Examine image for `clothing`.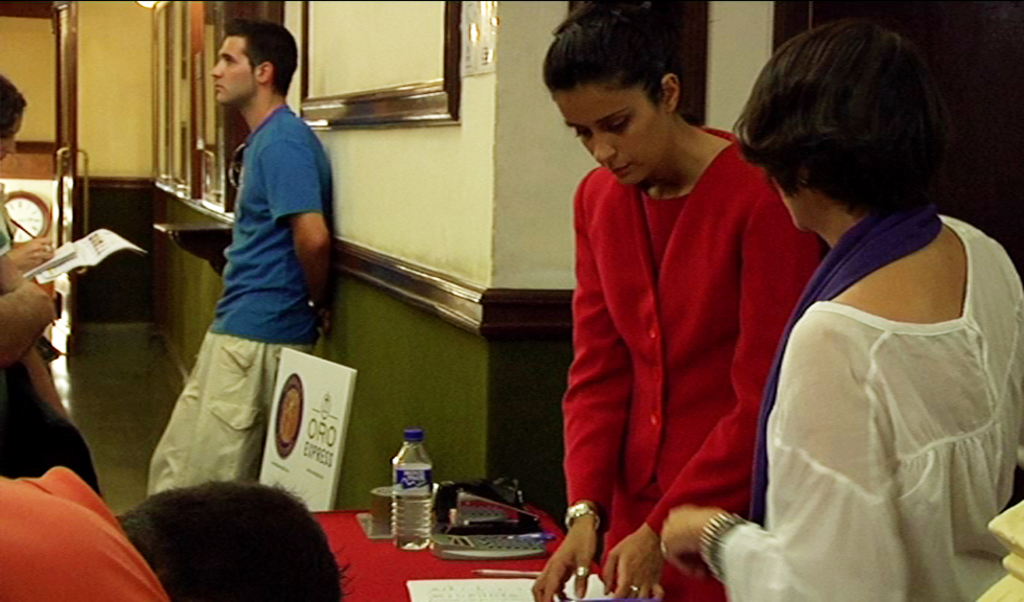
Examination result: box(147, 103, 338, 501).
